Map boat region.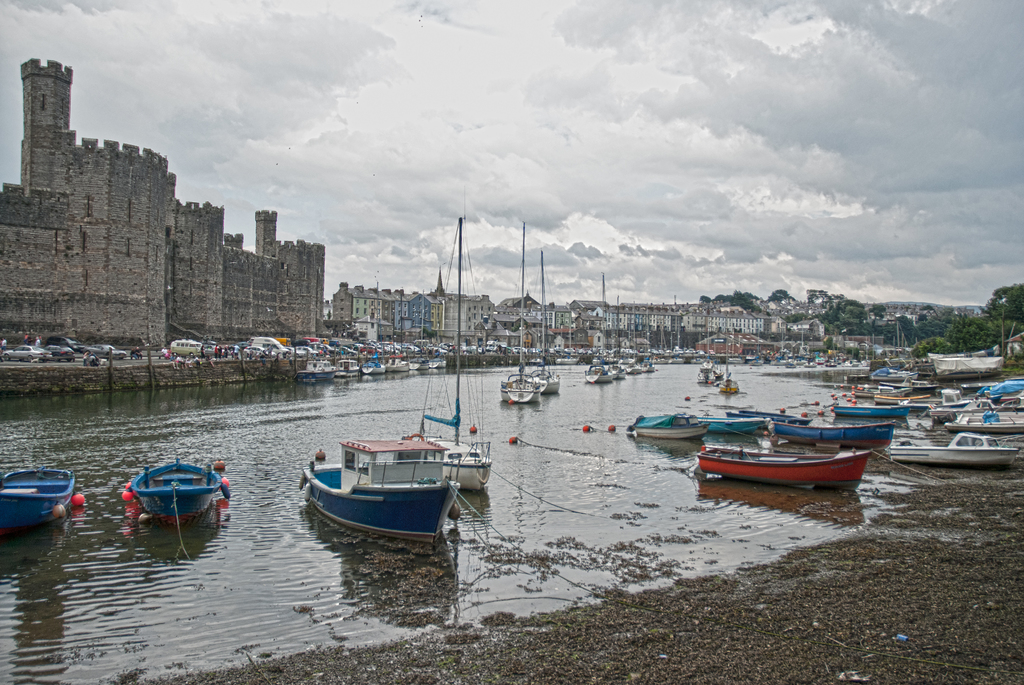
Mapped to crop(605, 284, 628, 386).
